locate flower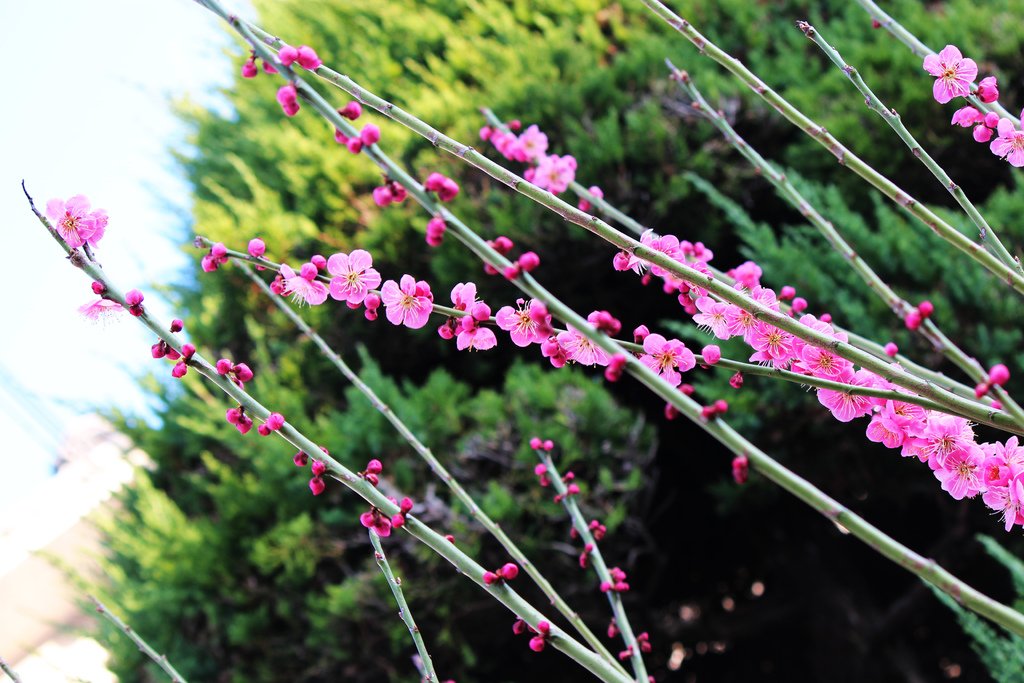
locate(368, 460, 386, 472)
